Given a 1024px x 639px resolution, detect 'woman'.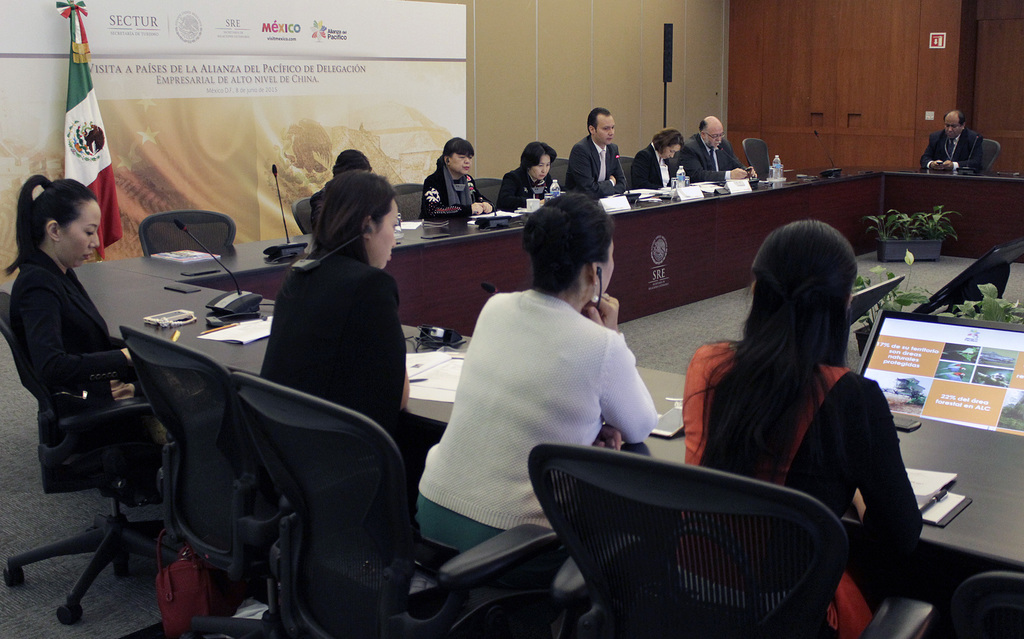
rect(676, 215, 915, 593).
